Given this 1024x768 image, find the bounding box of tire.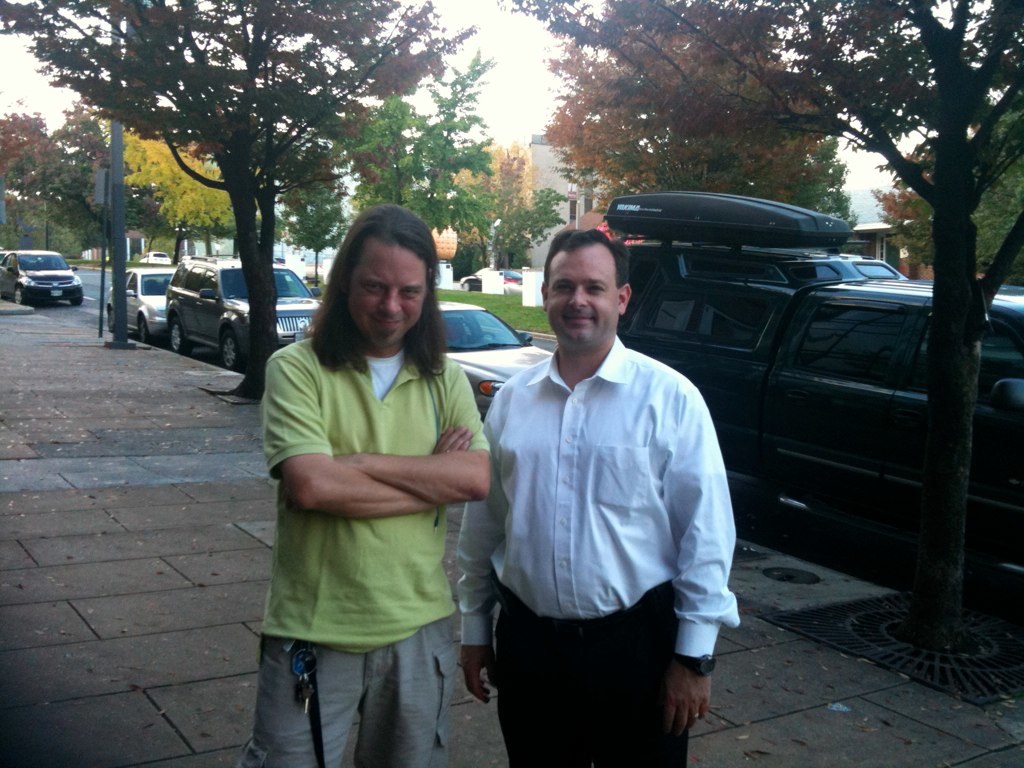
(15, 289, 21, 305).
